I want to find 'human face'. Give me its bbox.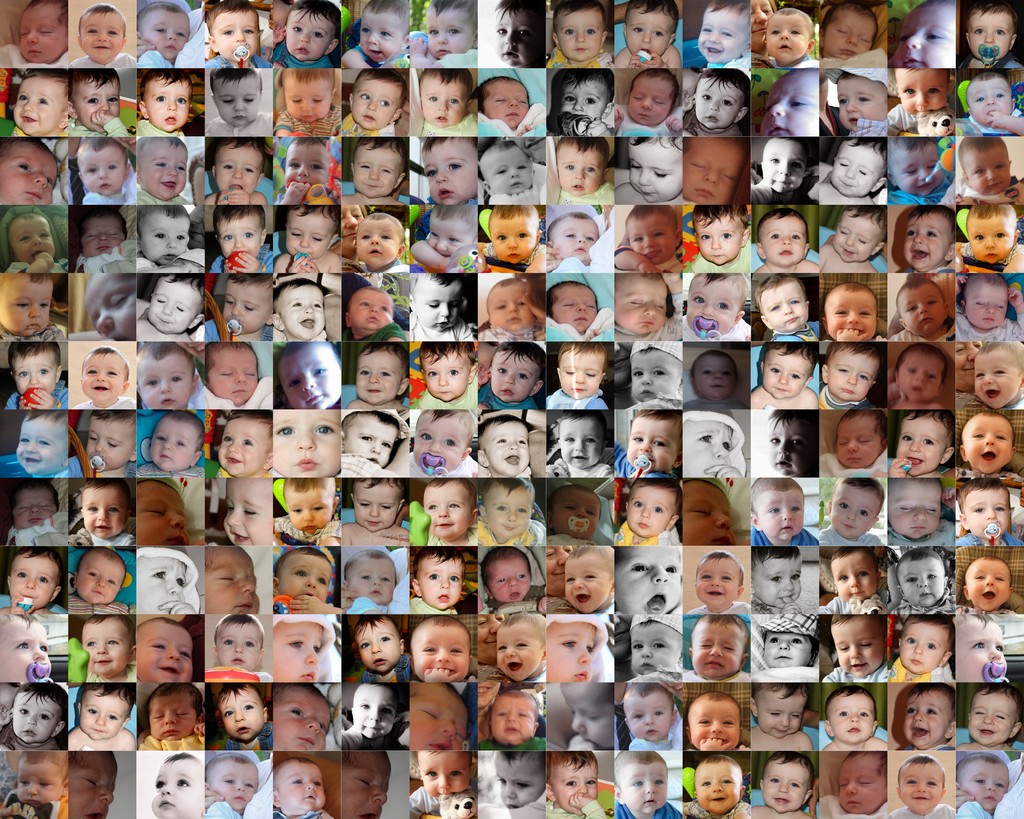
356:351:397:404.
